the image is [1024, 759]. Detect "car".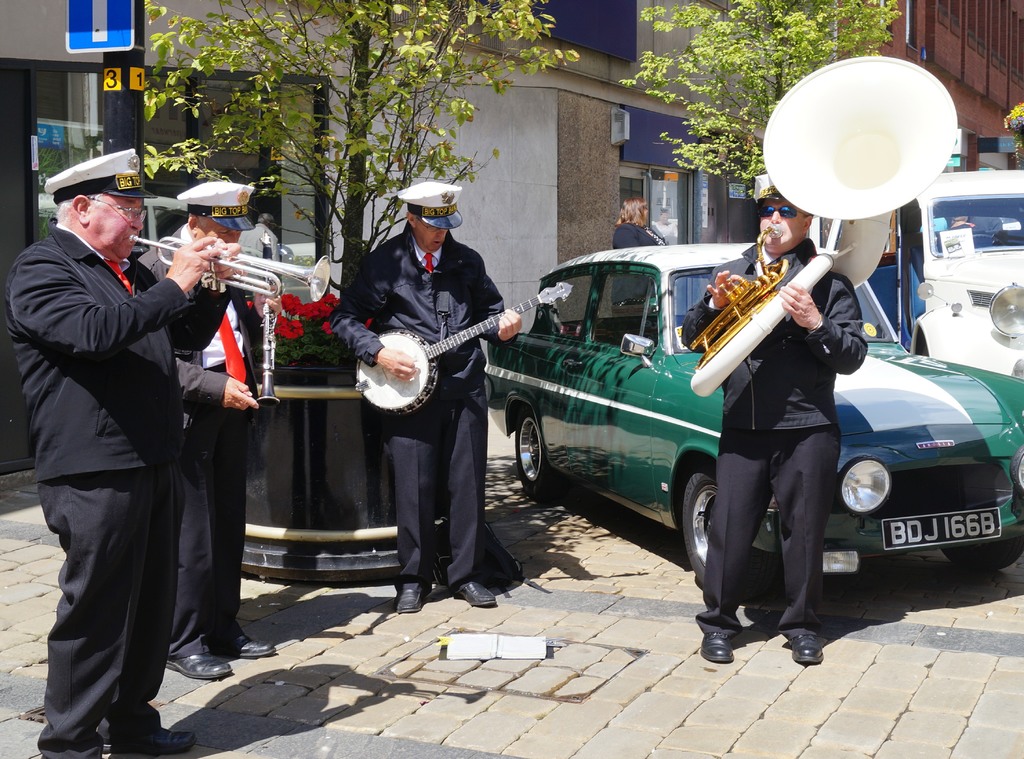
Detection: 486,238,1023,605.
